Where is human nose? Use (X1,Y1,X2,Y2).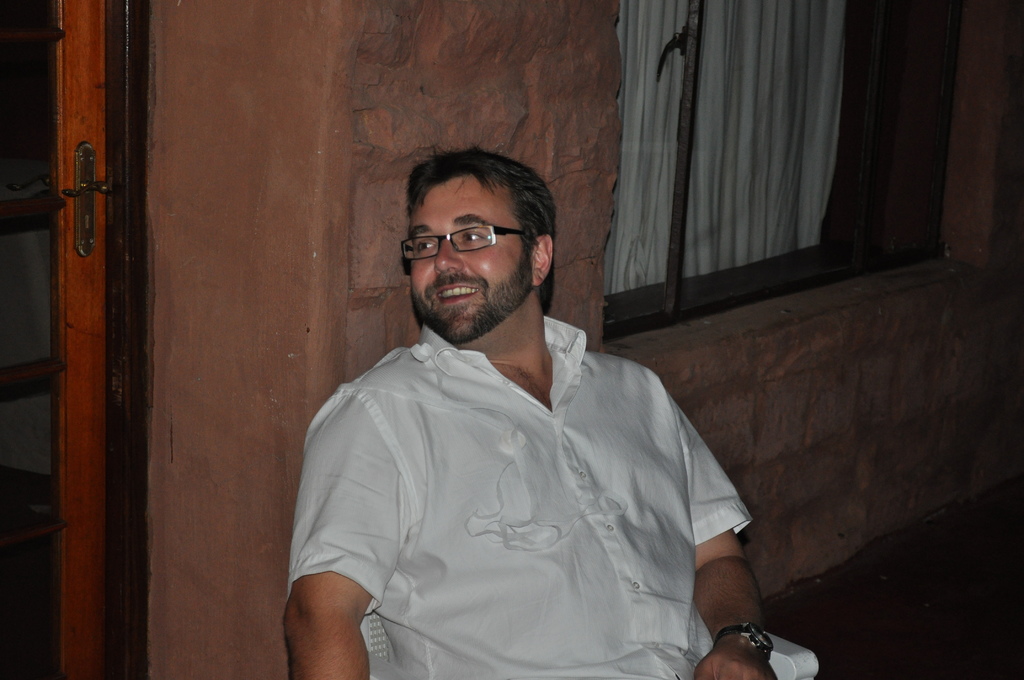
(431,227,463,275).
